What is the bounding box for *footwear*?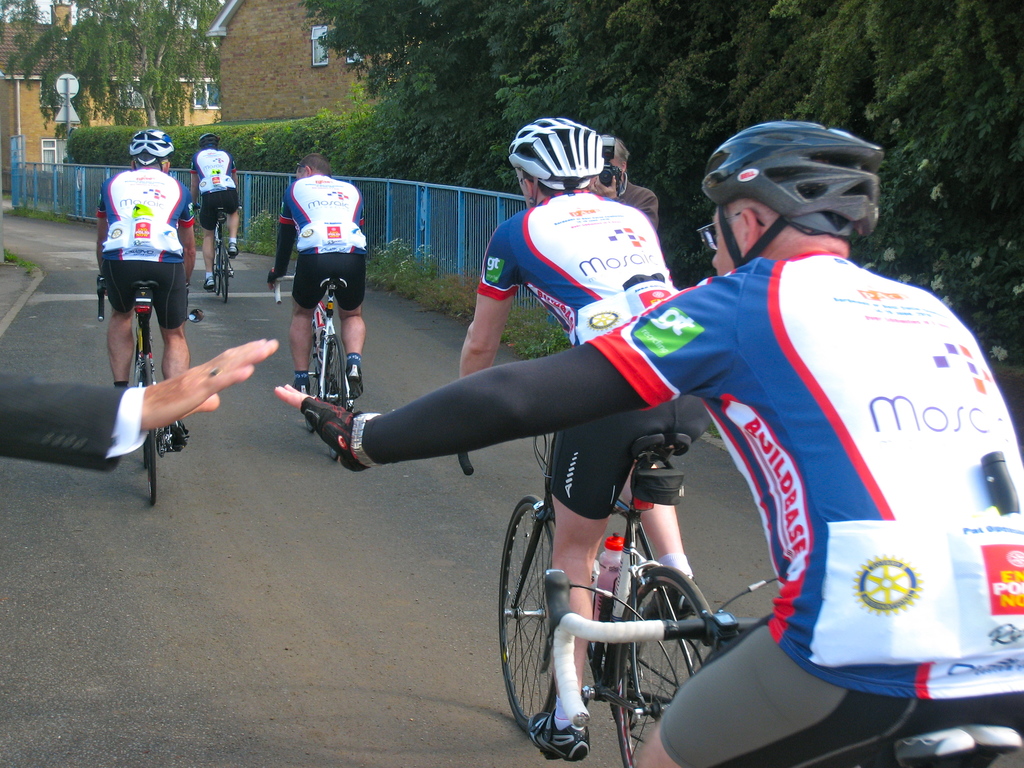
<box>228,246,242,258</box>.
